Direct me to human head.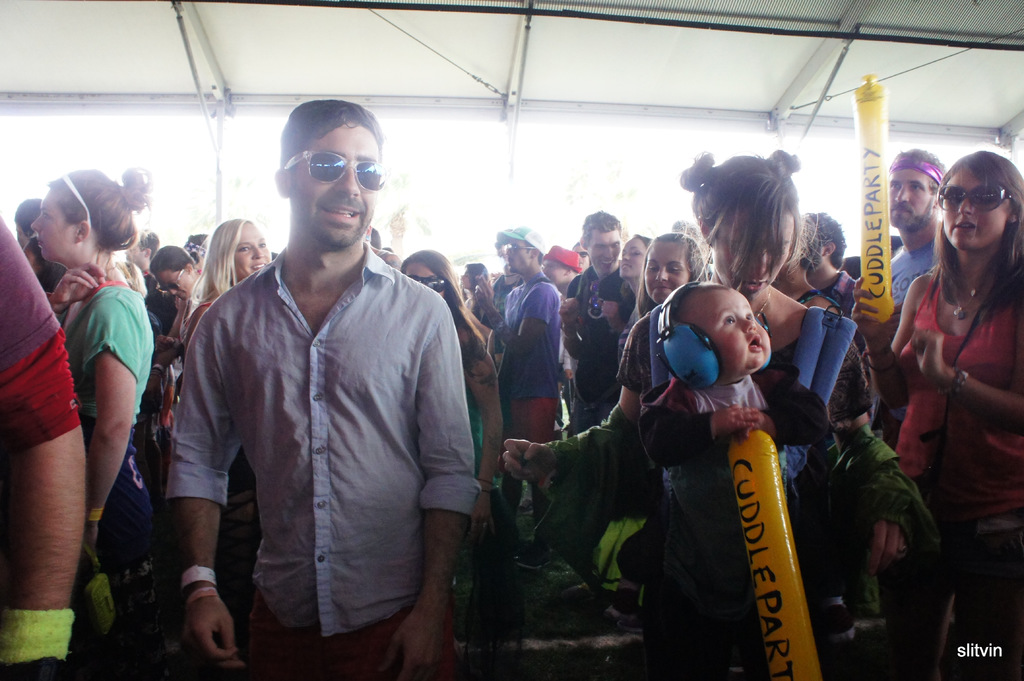
Direction: rect(885, 149, 945, 233).
